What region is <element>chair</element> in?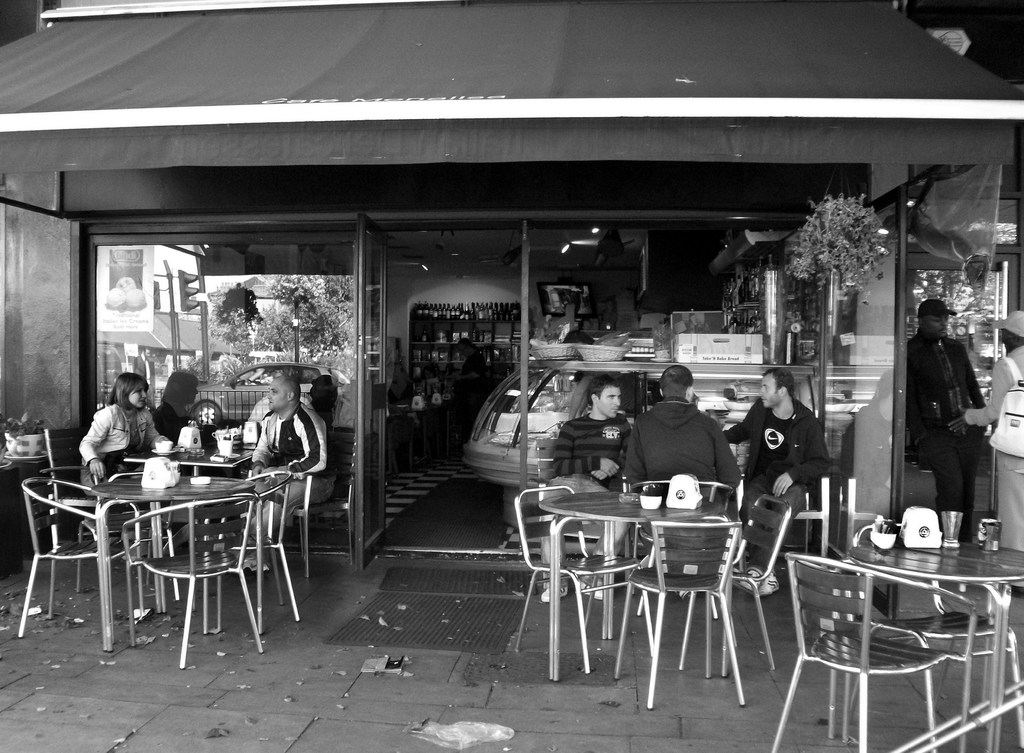
bbox=[634, 518, 746, 715].
